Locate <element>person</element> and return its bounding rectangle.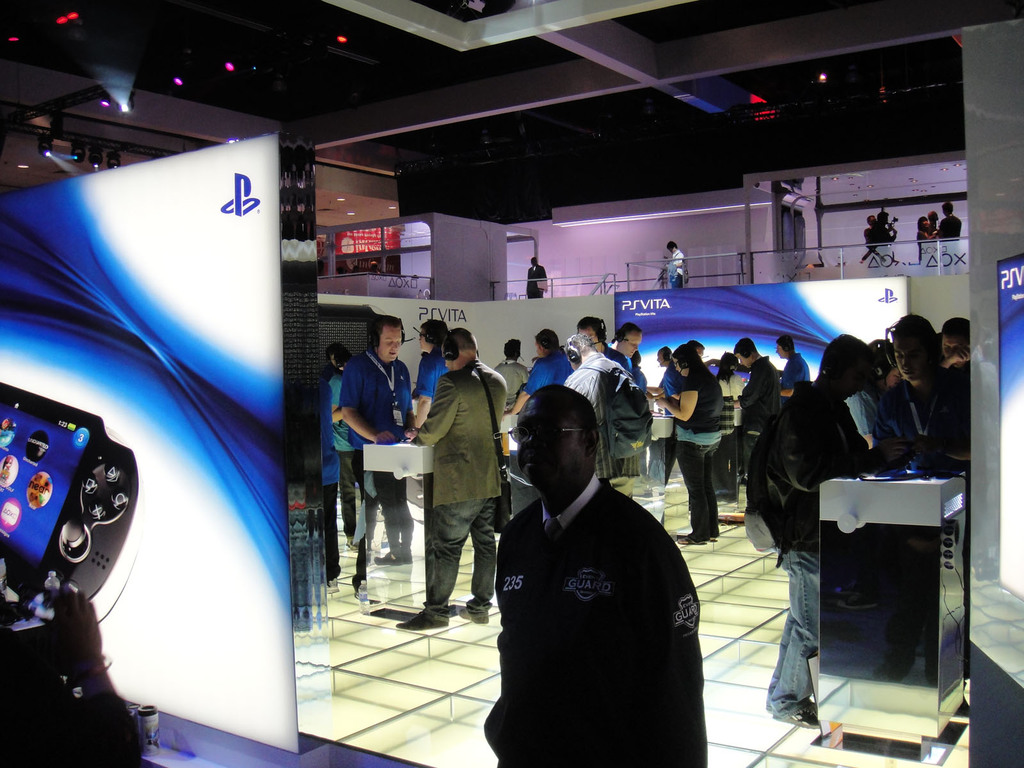
crop(653, 342, 724, 547).
